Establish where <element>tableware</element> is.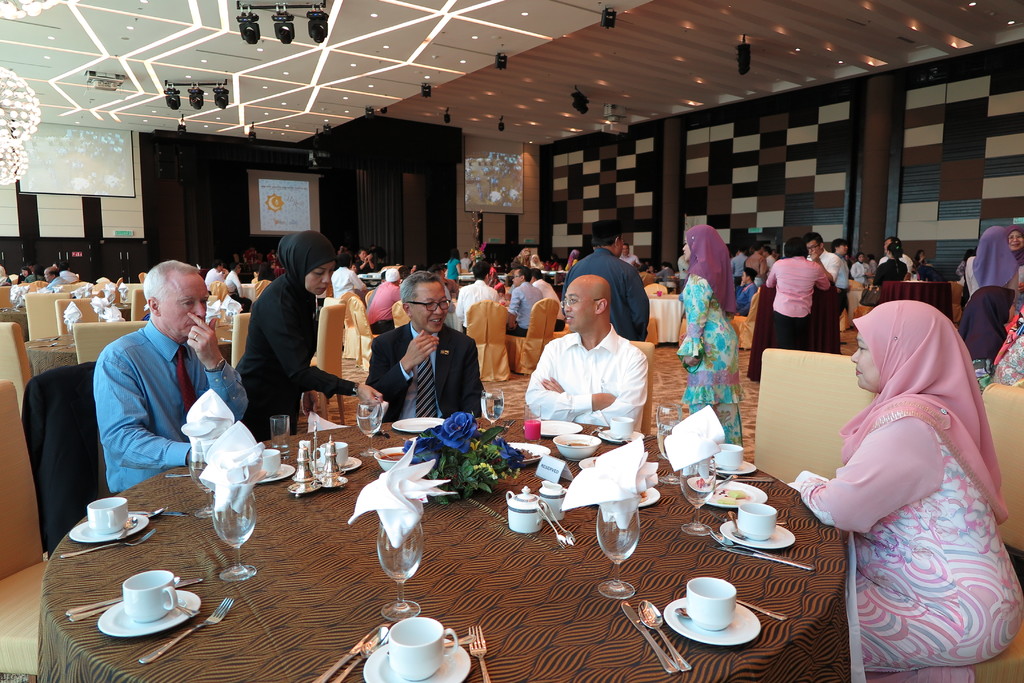
Established at detection(677, 573, 764, 649).
